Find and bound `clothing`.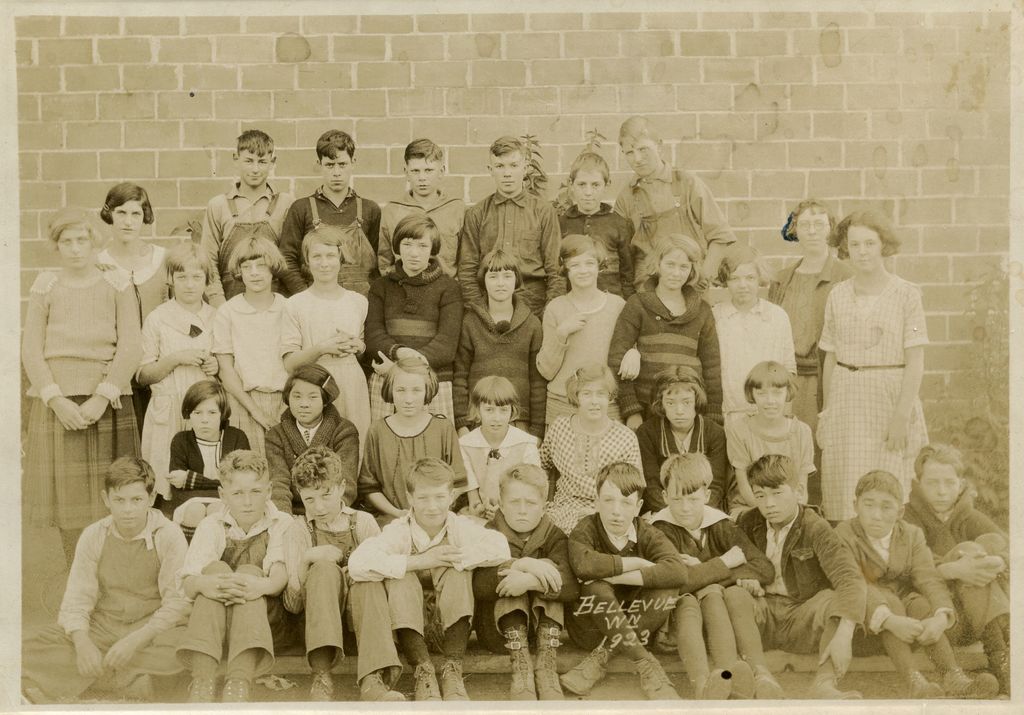
Bound: 806 242 927 502.
